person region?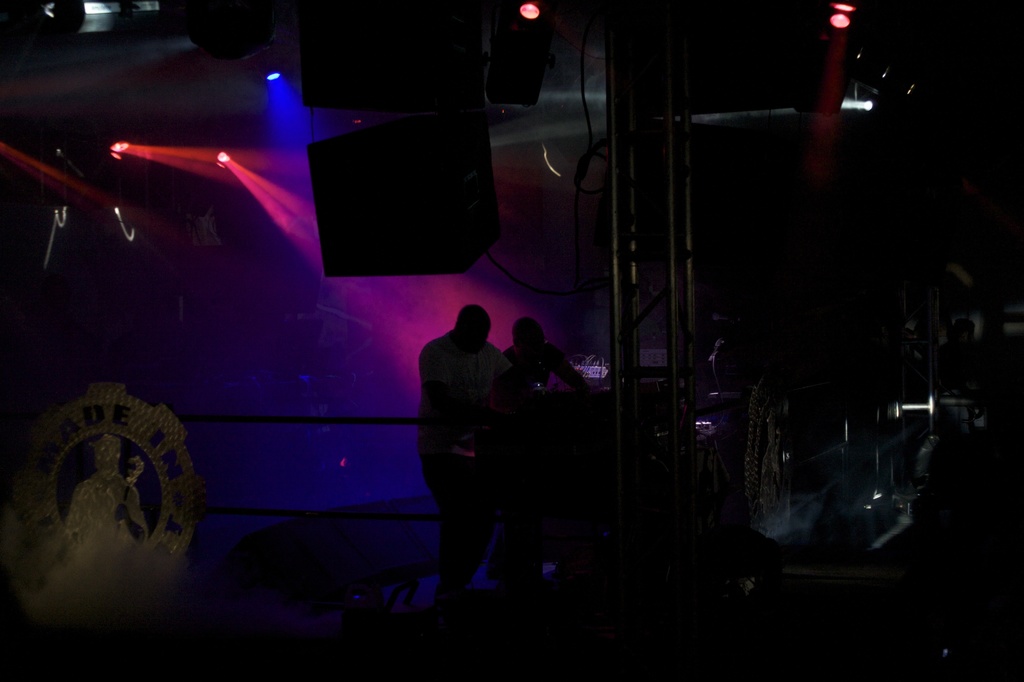
[left=489, top=312, right=586, bottom=605]
